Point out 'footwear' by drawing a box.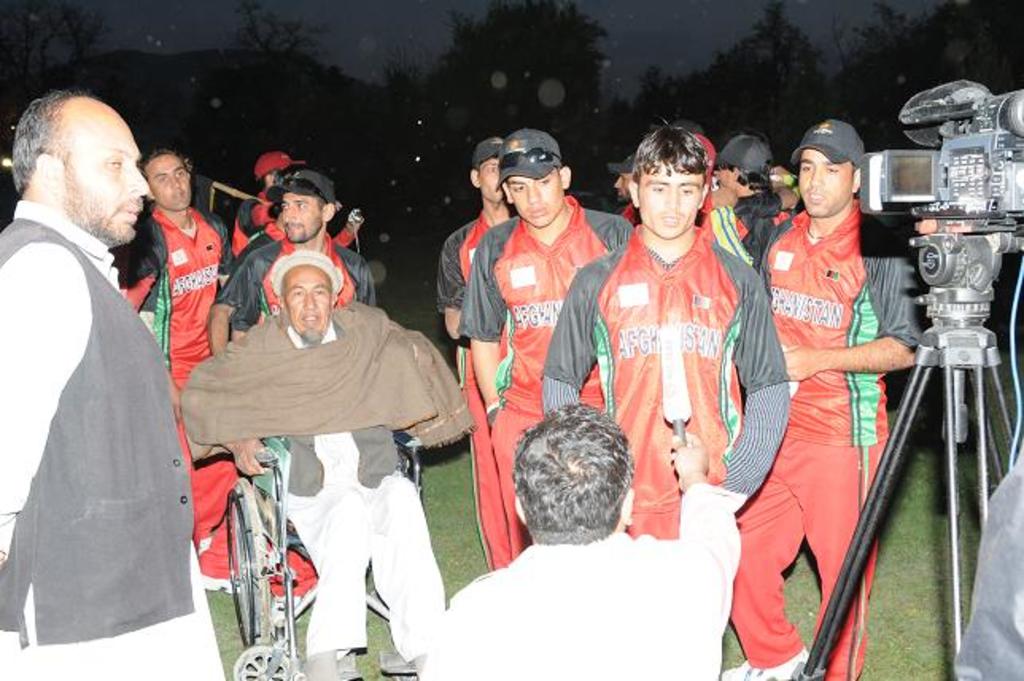
269/579/316/630.
